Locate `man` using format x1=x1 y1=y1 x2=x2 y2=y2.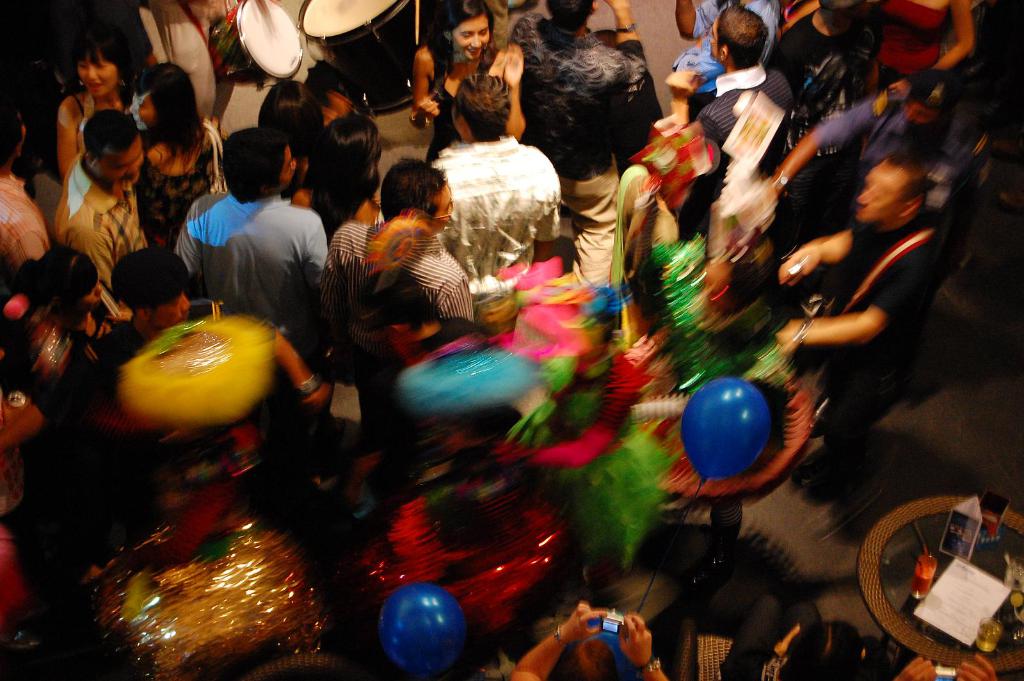
x1=309 y1=164 x2=481 y2=324.
